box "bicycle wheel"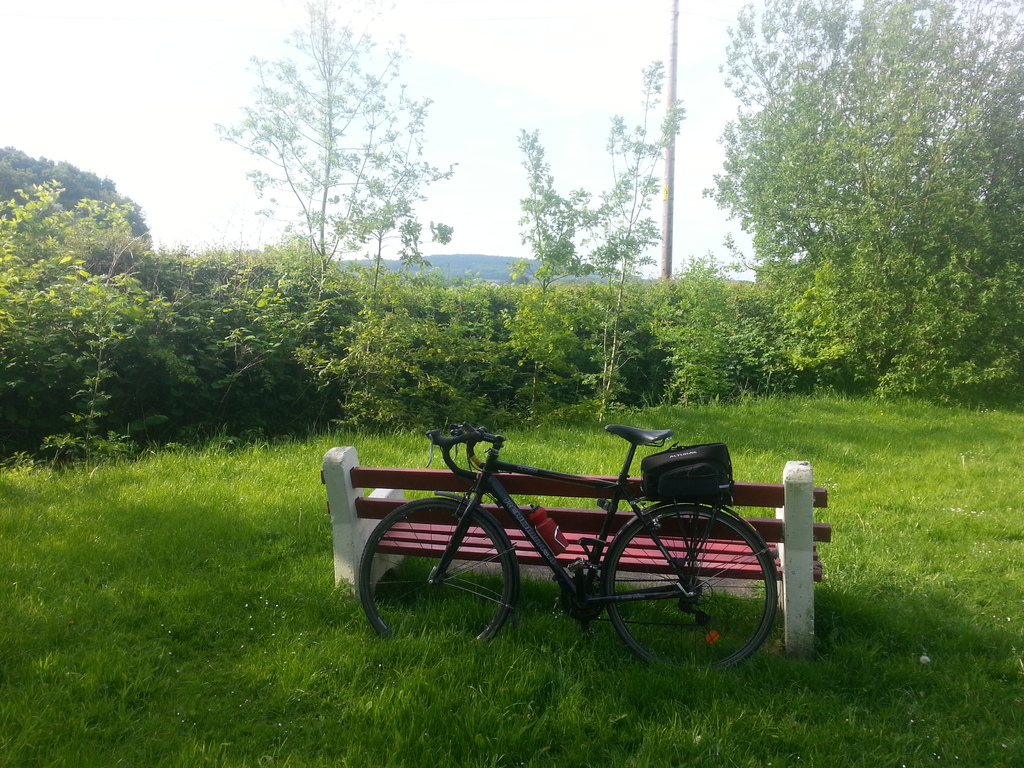
602/507/778/674
